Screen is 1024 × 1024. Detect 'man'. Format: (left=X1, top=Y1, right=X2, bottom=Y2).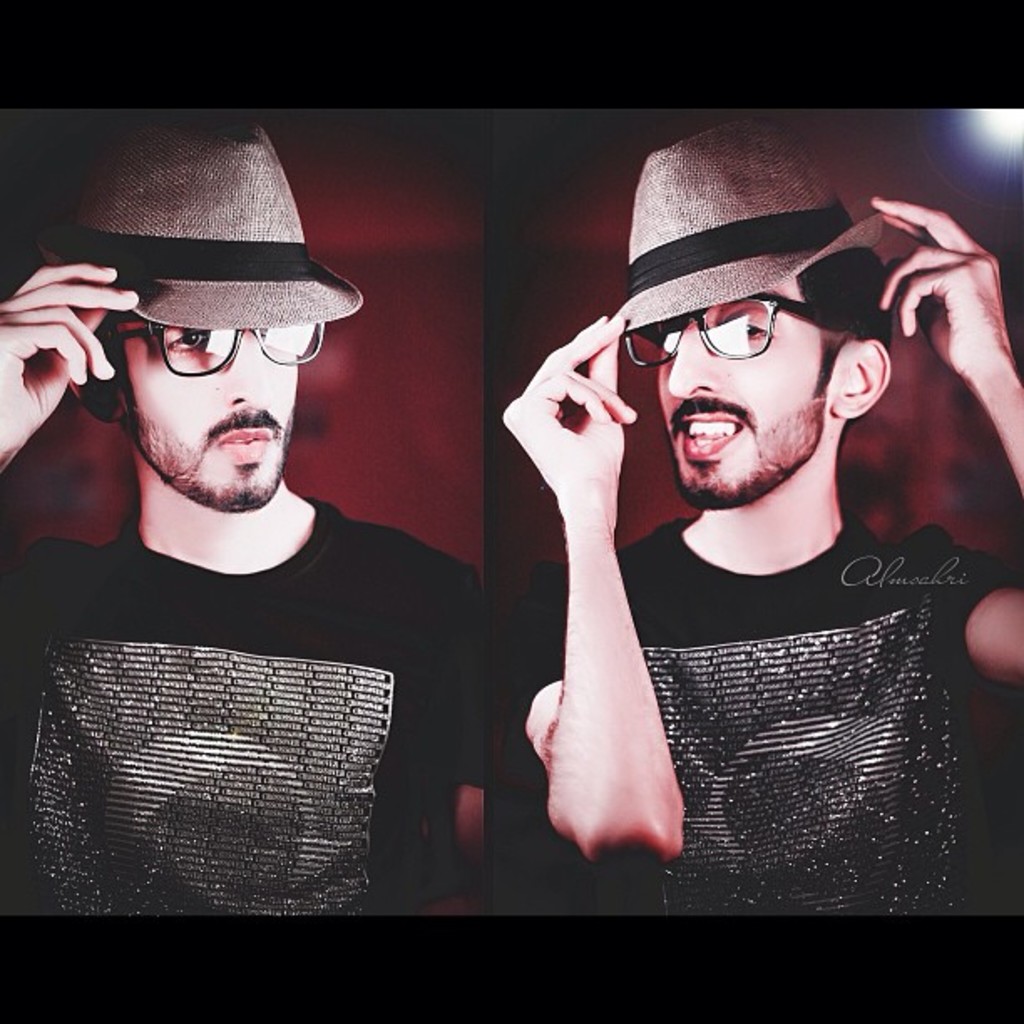
(left=495, top=154, right=1011, bottom=910).
